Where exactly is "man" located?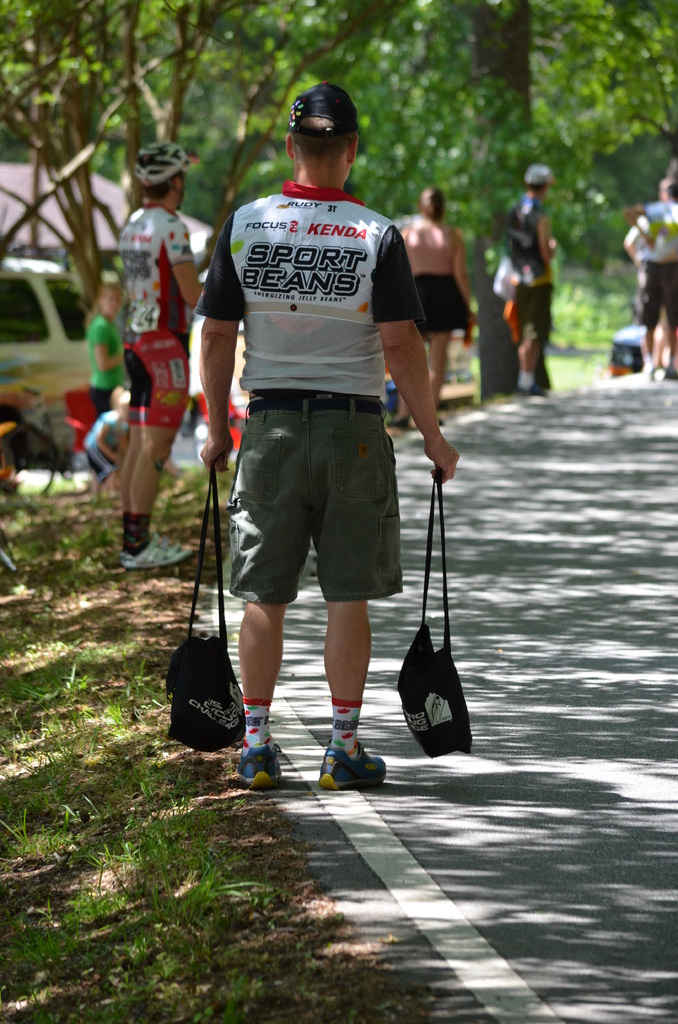
Its bounding box is 118/140/209/567.
